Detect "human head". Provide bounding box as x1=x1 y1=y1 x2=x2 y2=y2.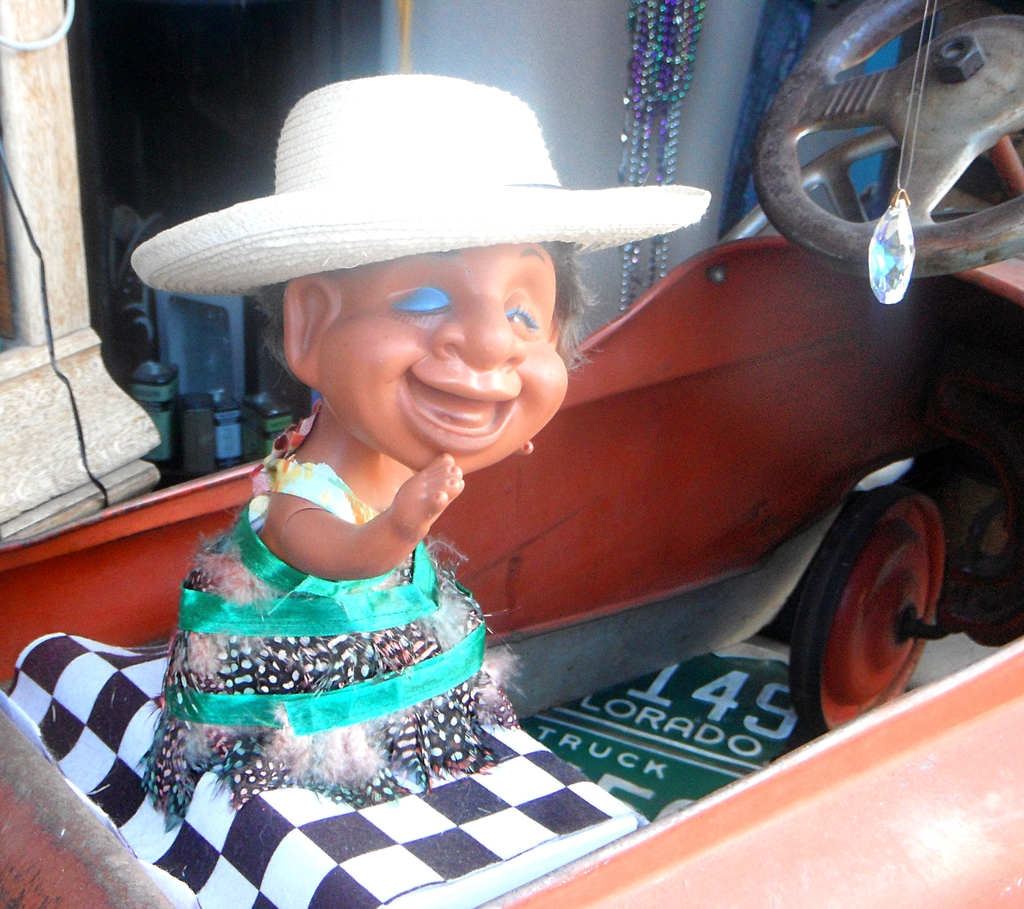
x1=282 y1=237 x2=573 y2=479.
